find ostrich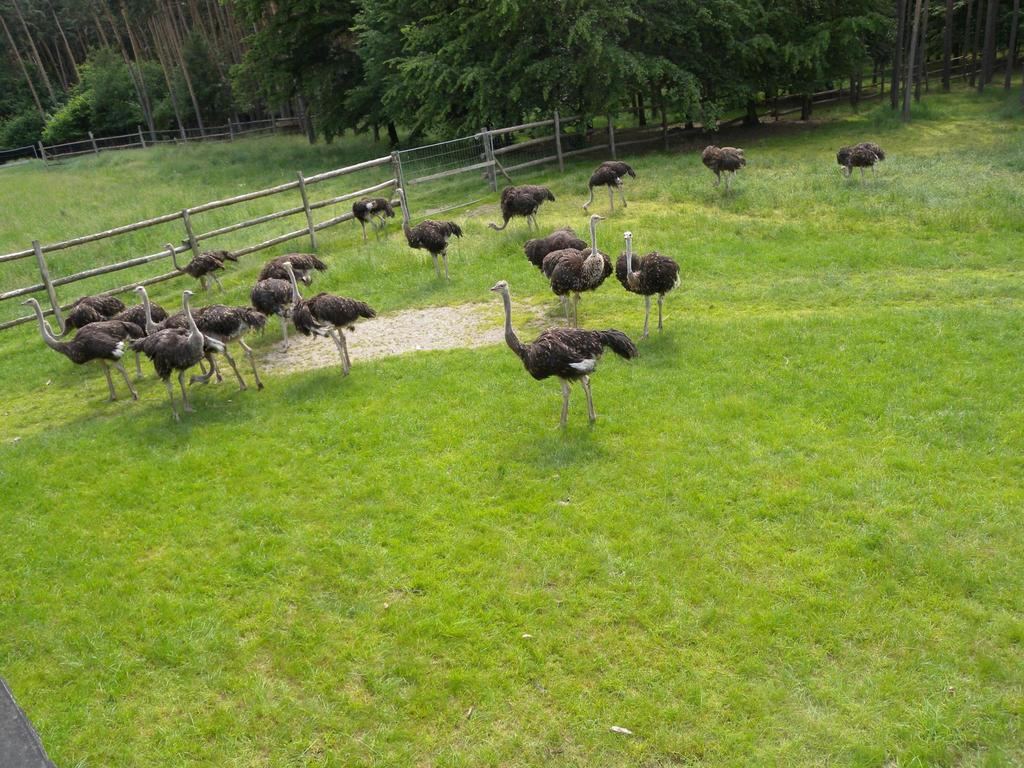
box=[543, 208, 606, 327]
